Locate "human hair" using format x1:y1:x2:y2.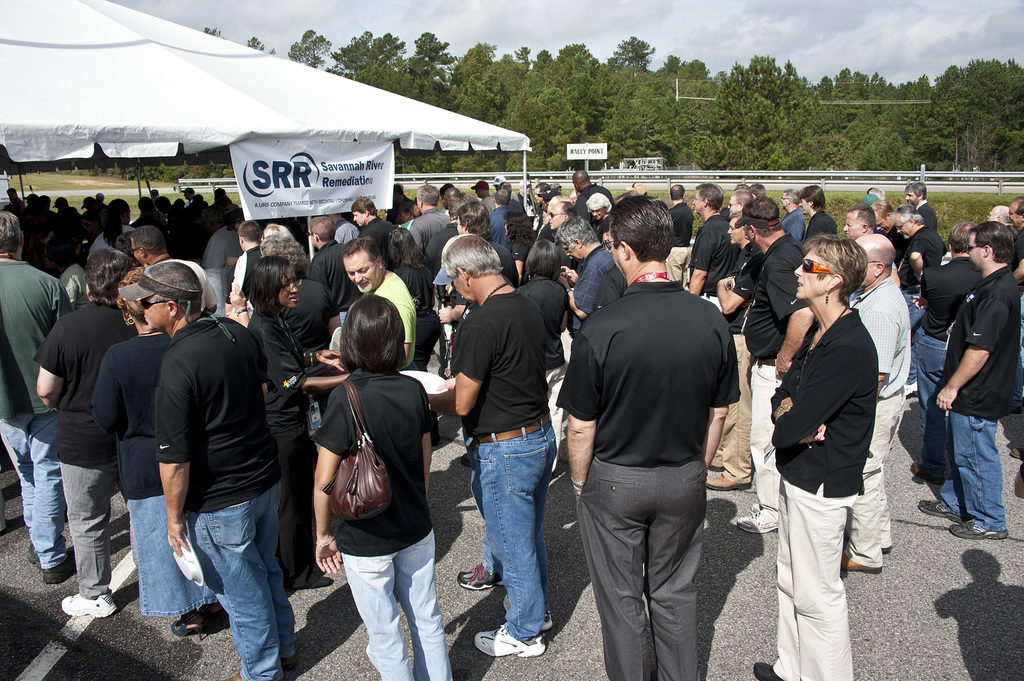
751:181:767:198.
